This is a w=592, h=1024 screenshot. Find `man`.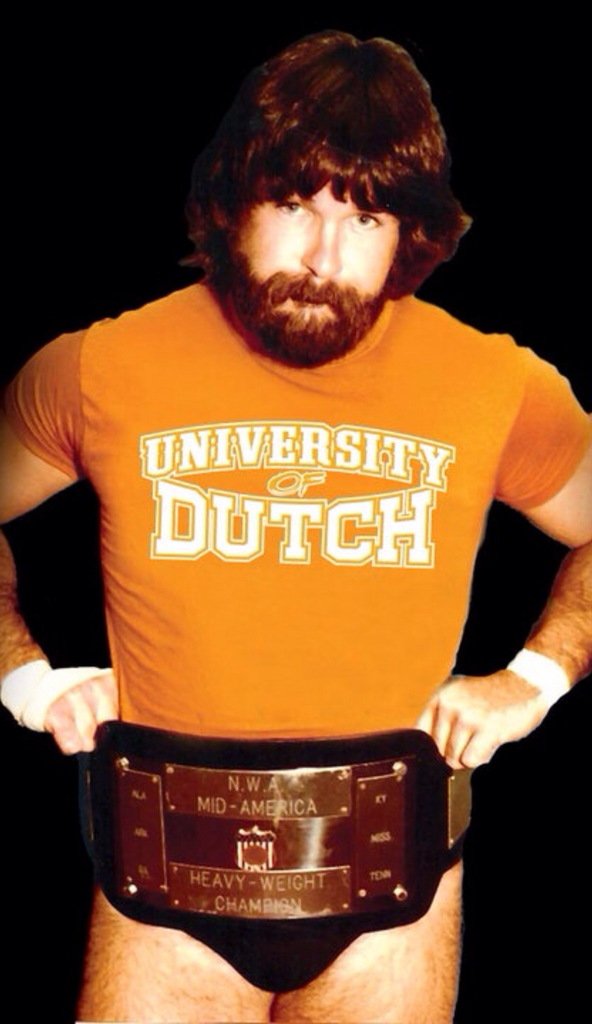
Bounding box: l=4, t=11, r=591, b=948.
